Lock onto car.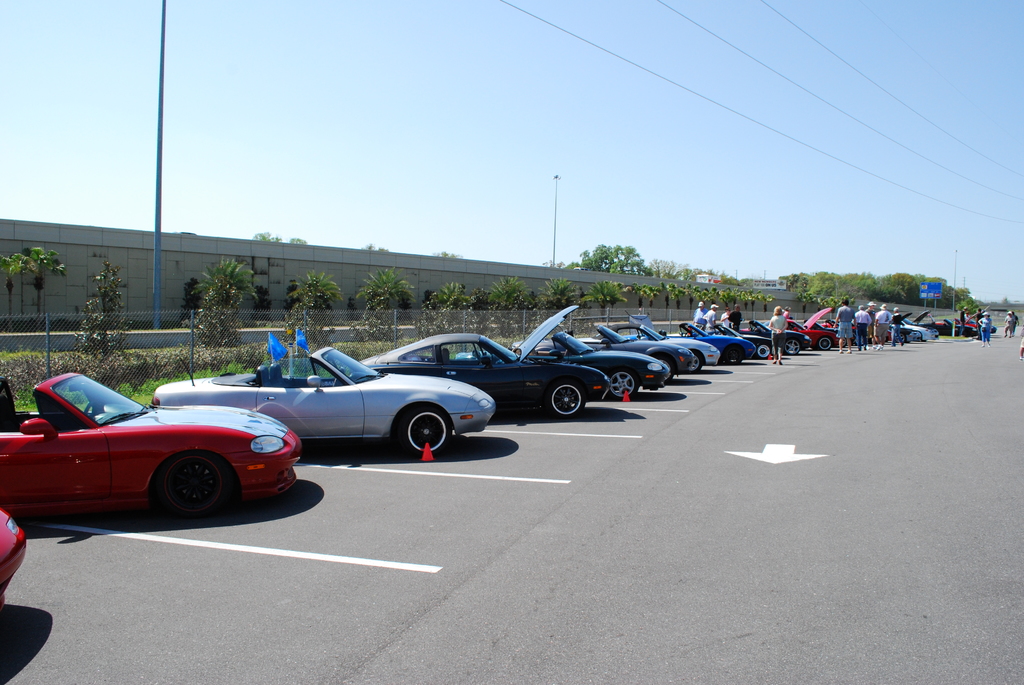
Locked: bbox(874, 308, 928, 353).
